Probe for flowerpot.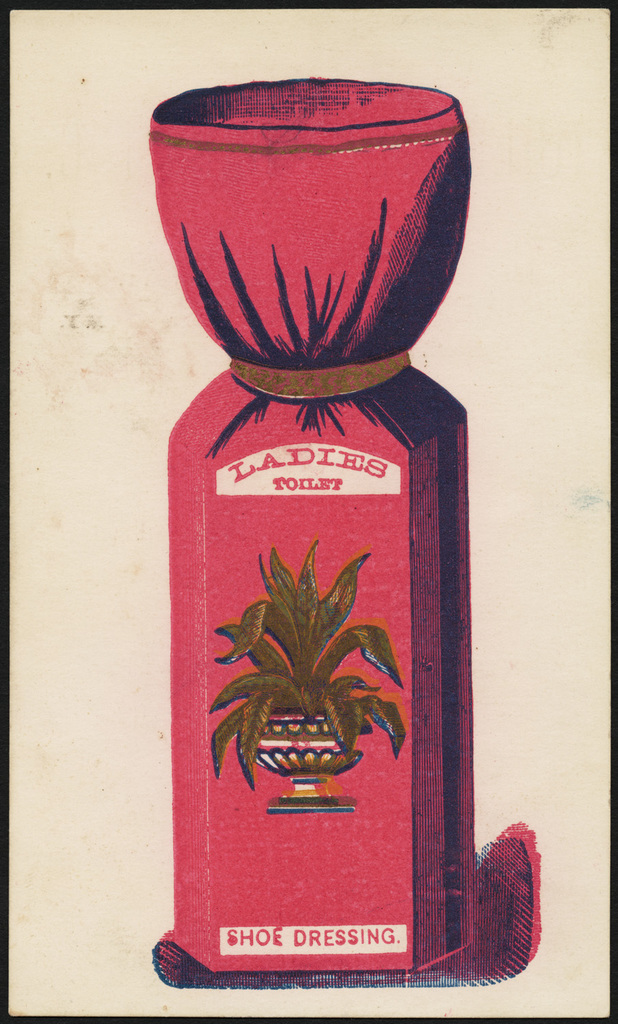
Probe result: [left=150, top=74, right=472, bottom=369].
